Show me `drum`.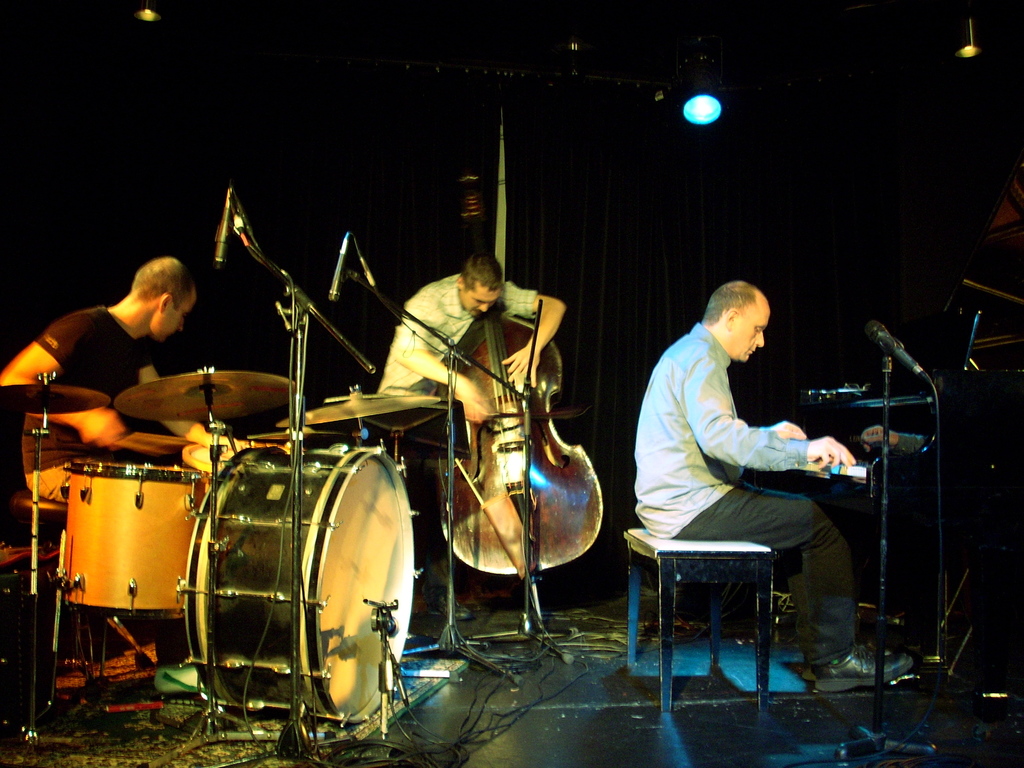
`drum` is here: x1=59, y1=458, x2=212, y2=627.
